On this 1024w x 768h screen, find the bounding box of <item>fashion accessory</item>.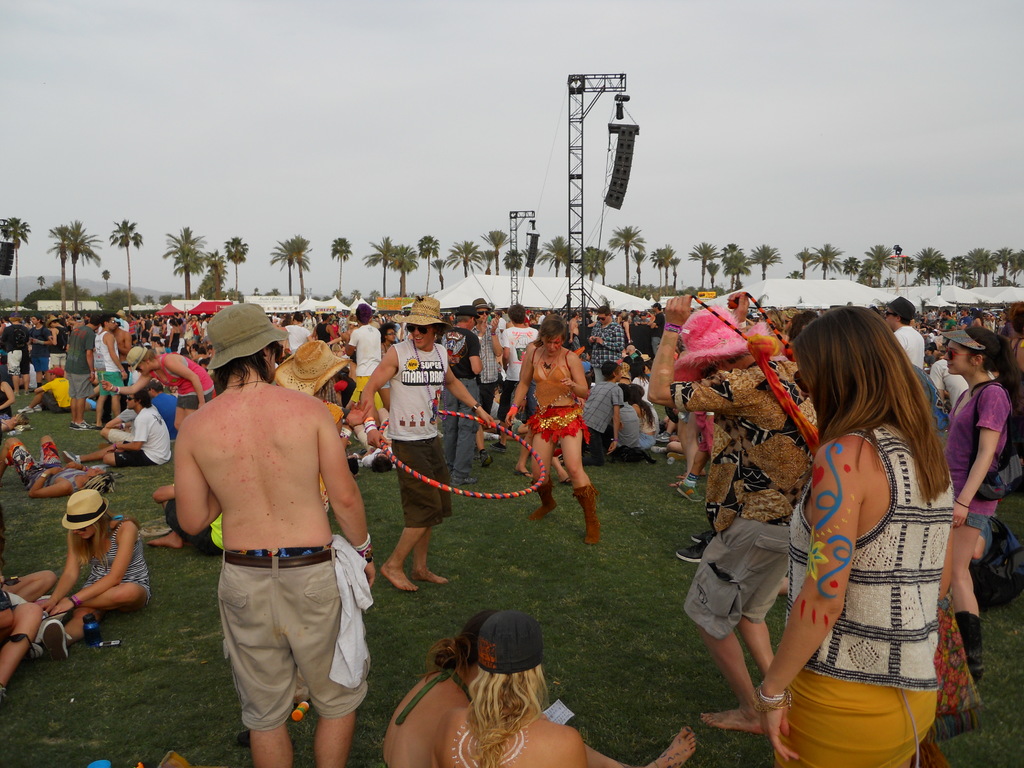
Bounding box: crop(882, 305, 895, 323).
